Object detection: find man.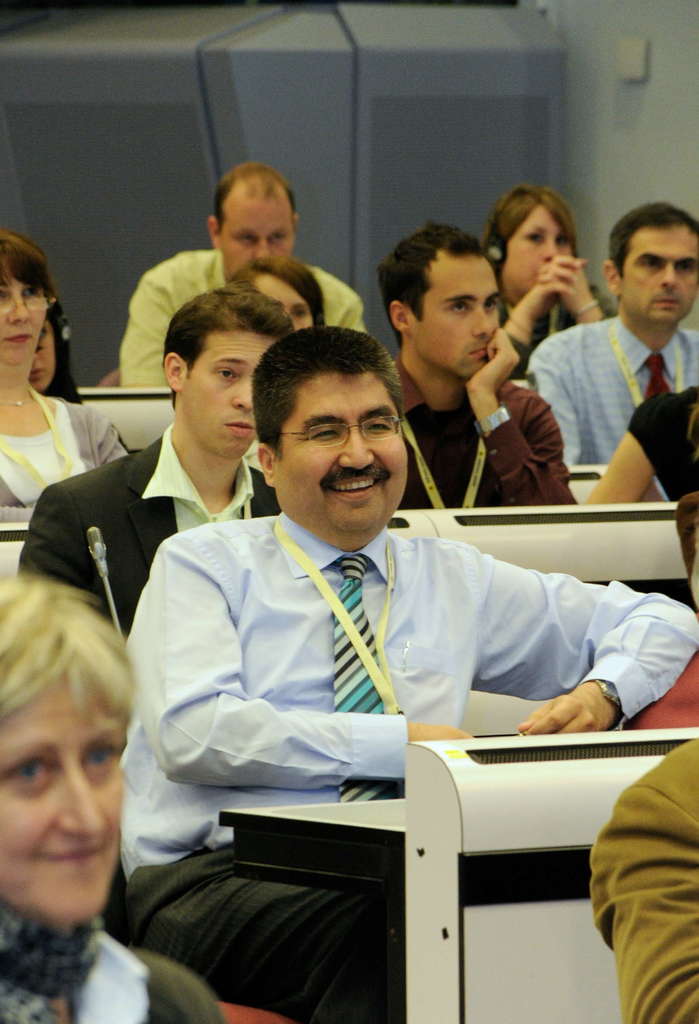
x1=15 y1=281 x2=297 y2=643.
